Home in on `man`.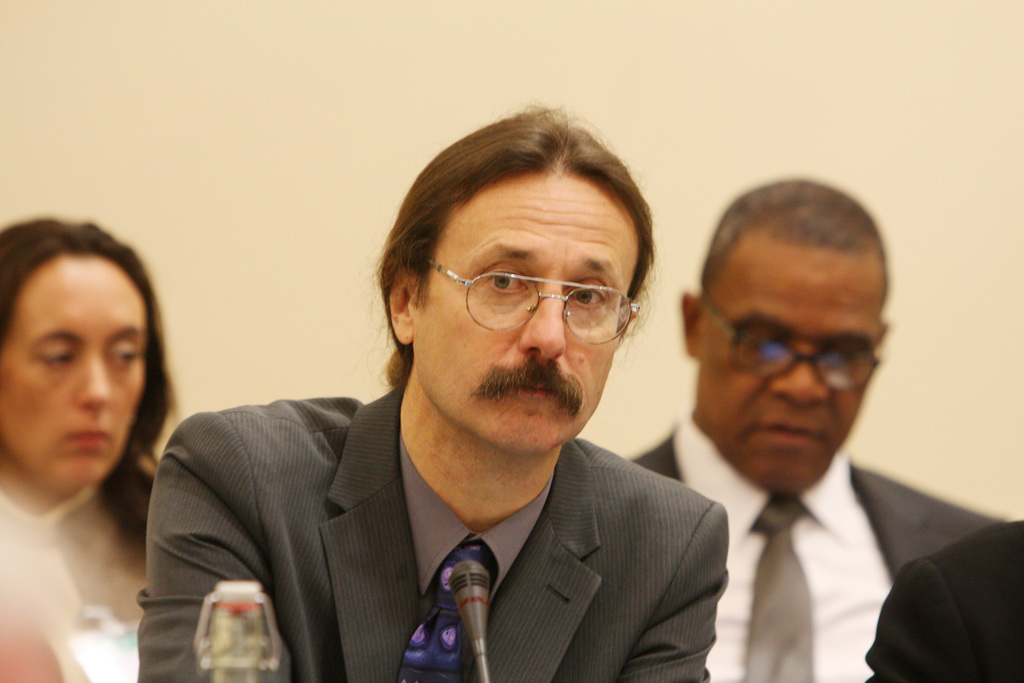
Homed in at 872,514,1023,682.
